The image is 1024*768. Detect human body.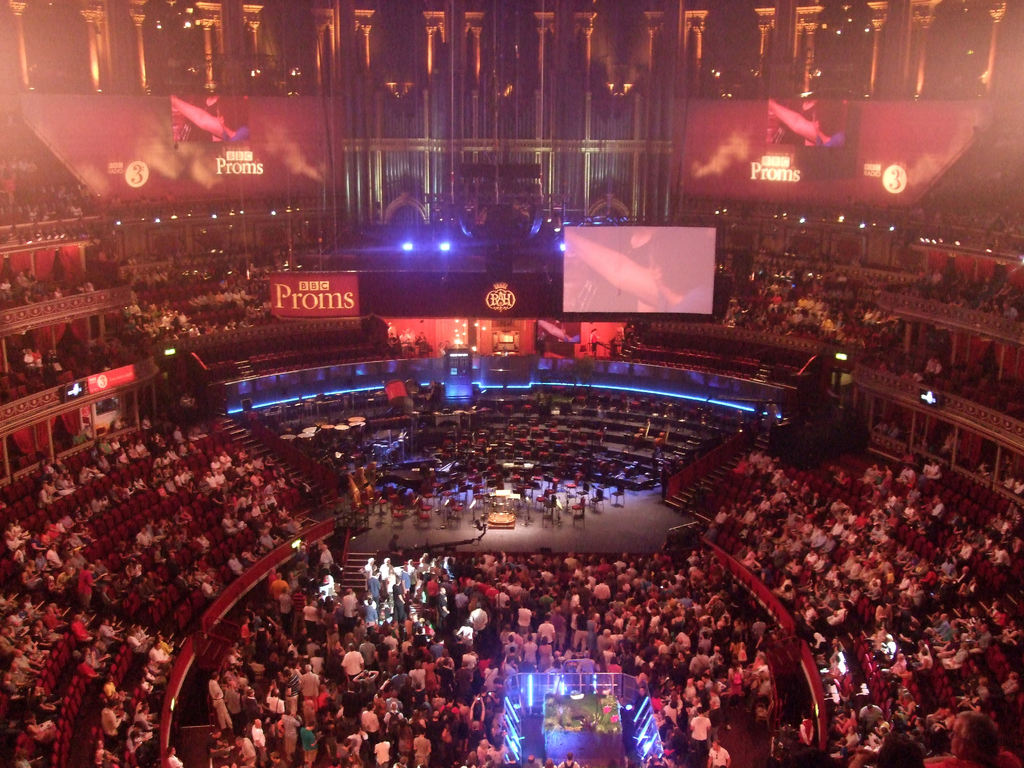
Detection: (x1=792, y1=545, x2=803, y2=558).
